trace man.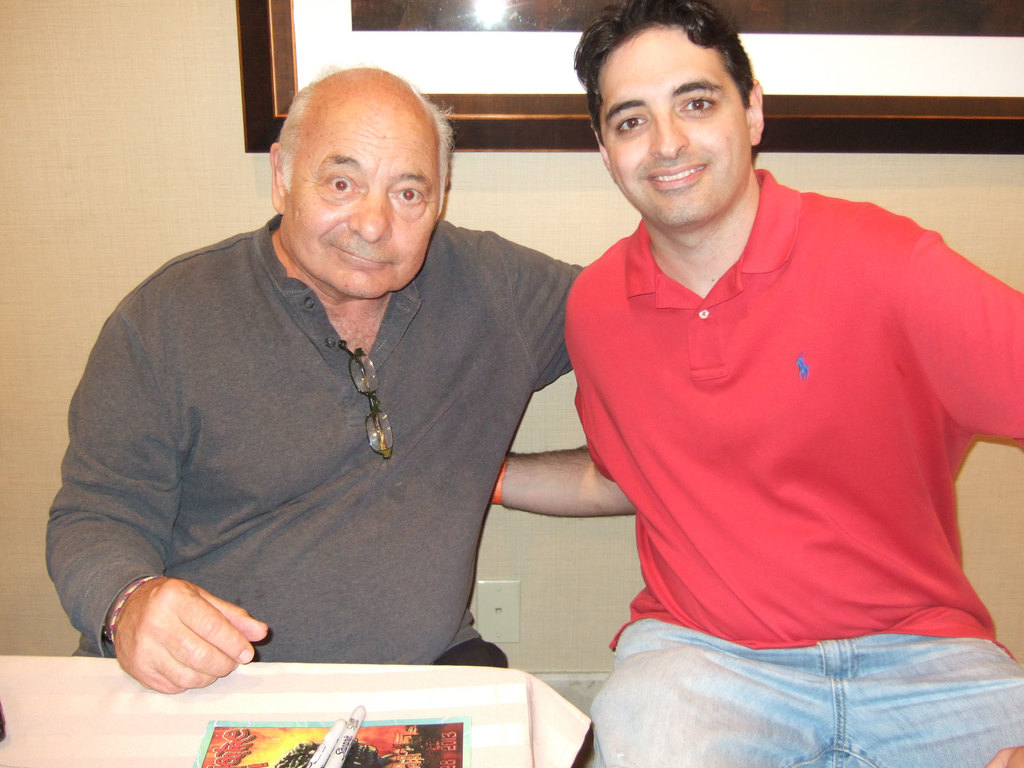
Traced to <region>63, 68, 607, 700</region>.
